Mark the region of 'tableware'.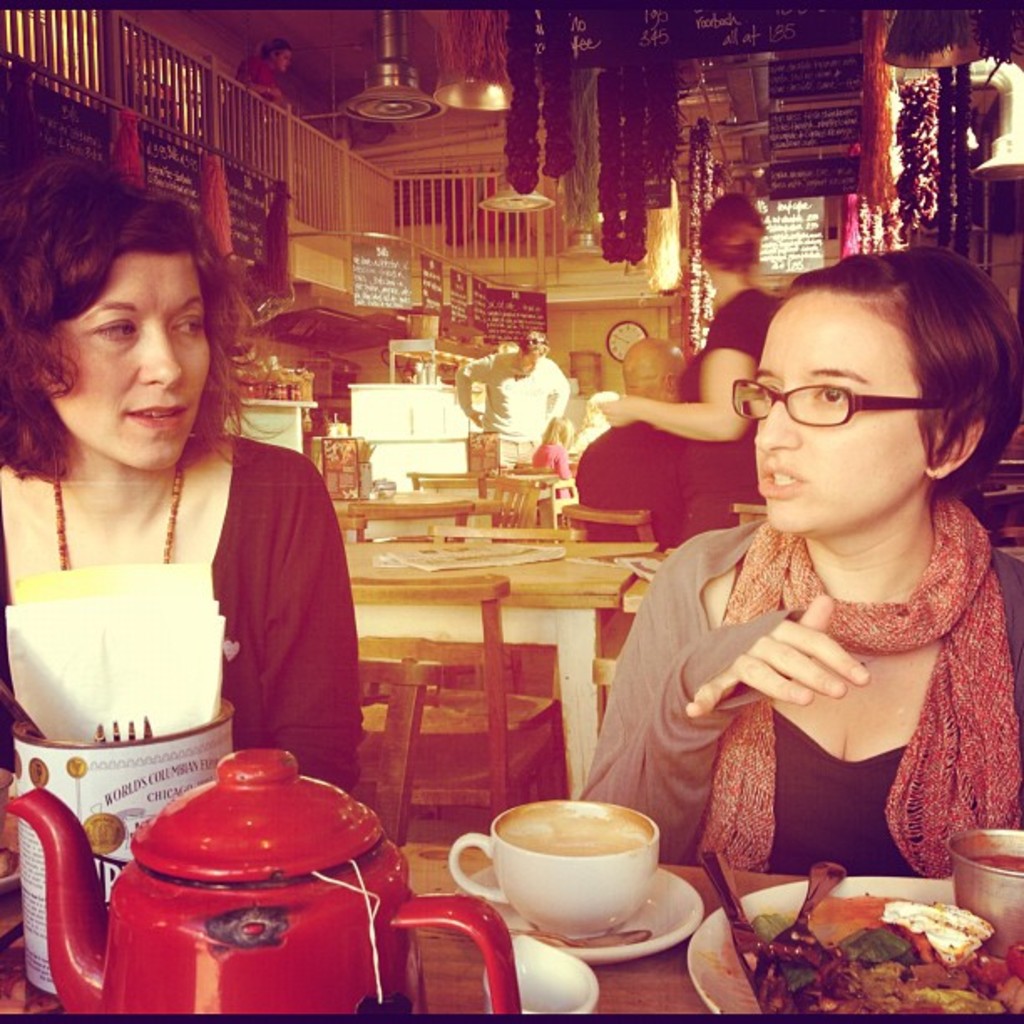
Region: 489,865,701,962.
